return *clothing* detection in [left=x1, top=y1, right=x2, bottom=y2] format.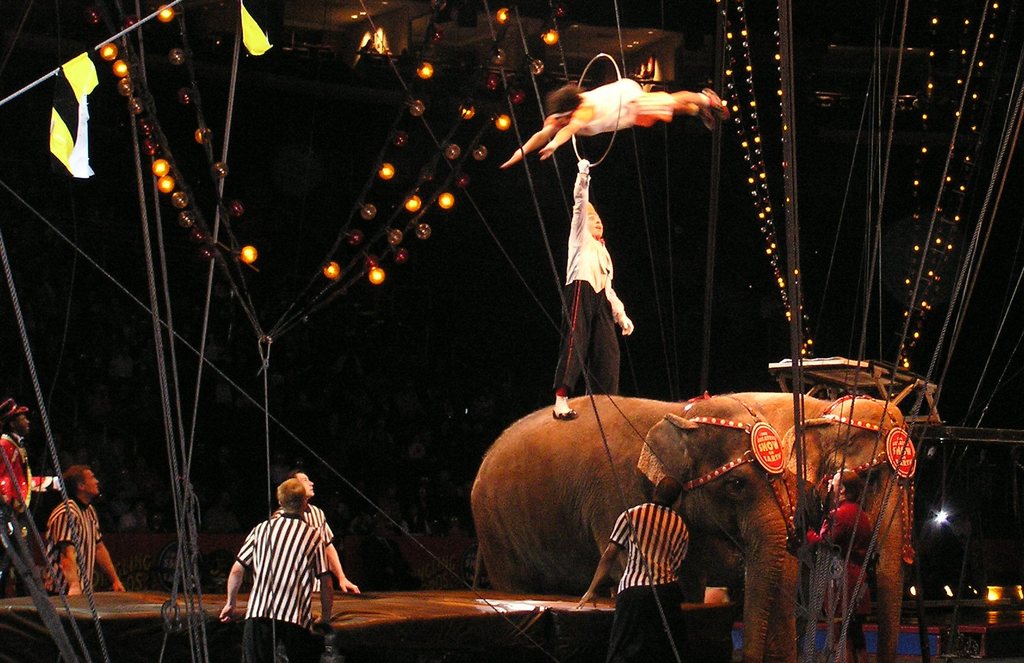
[left=0, top=430, right=56, bottom=558].
